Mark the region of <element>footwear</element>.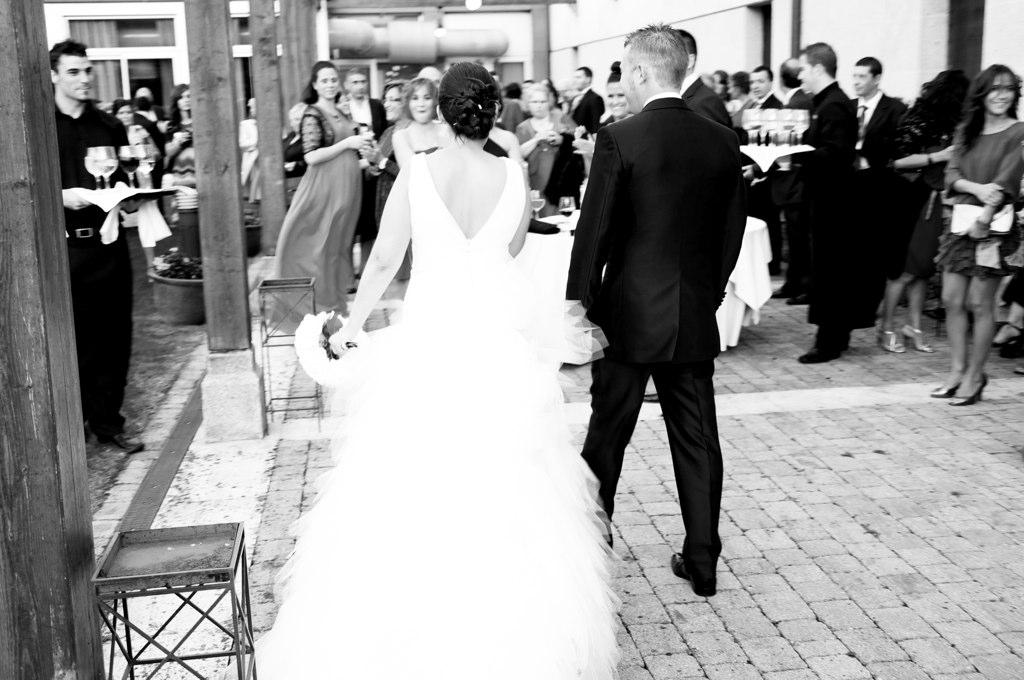
Region: 991 323 1023 348.
